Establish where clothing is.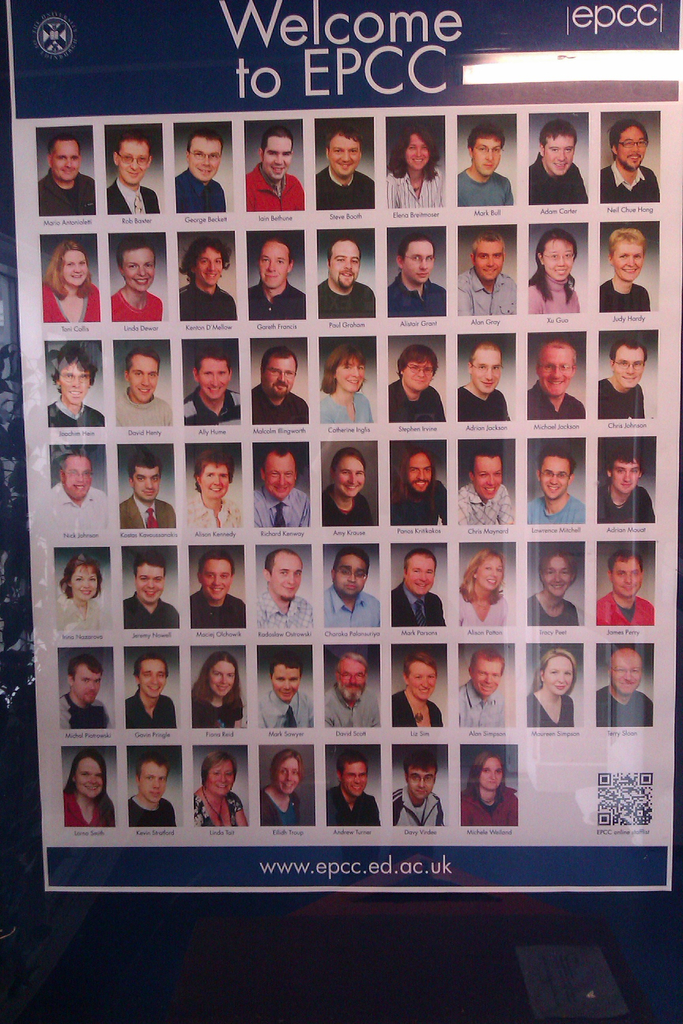
Established at (left=259, top=785, right=302, bottom=827).
